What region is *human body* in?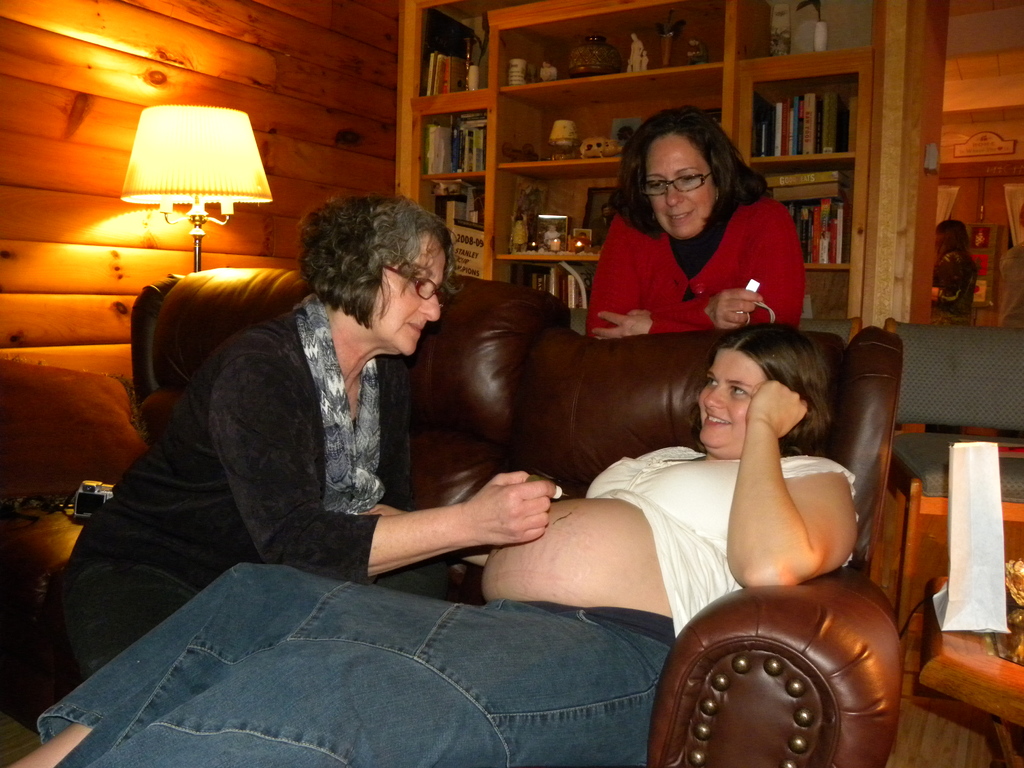
<region>58, 195, 565, 593</region>.
